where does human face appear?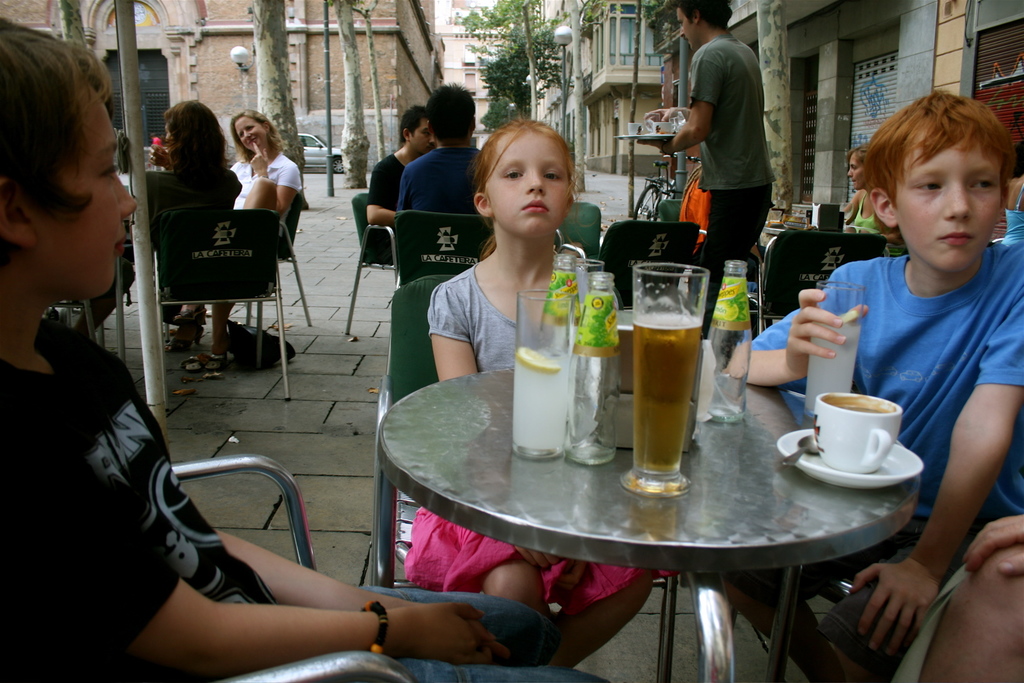
Appears at <box>405,114,439,152</box>.
